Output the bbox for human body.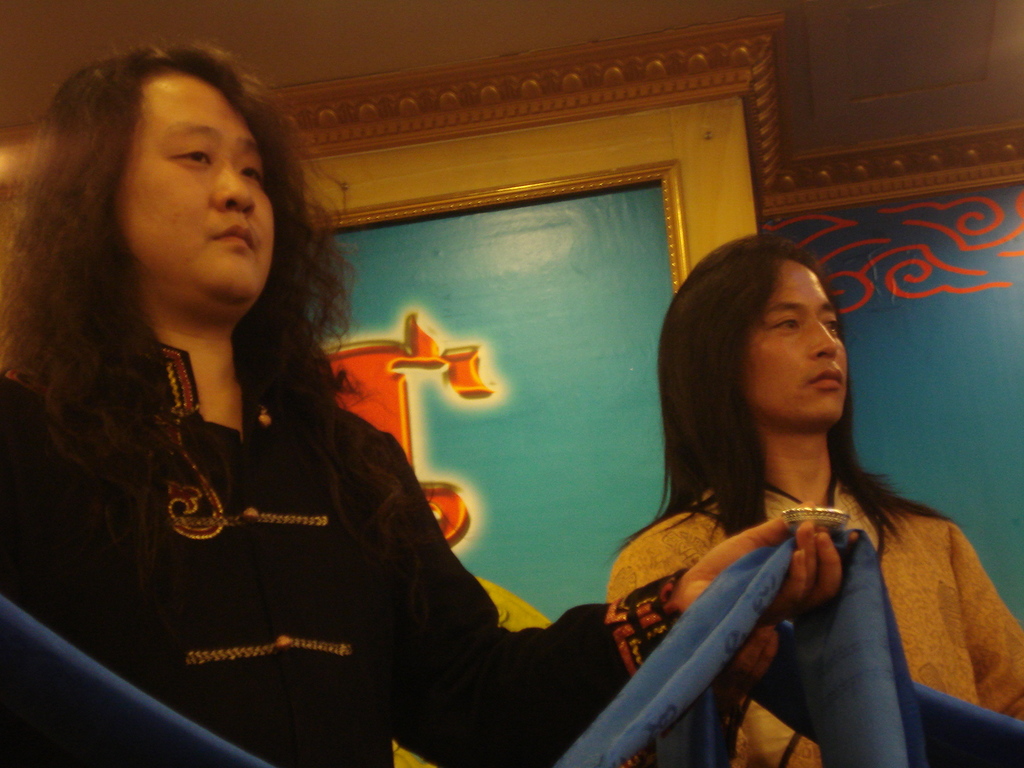
bbox=[598, 250, 1002, 767].
